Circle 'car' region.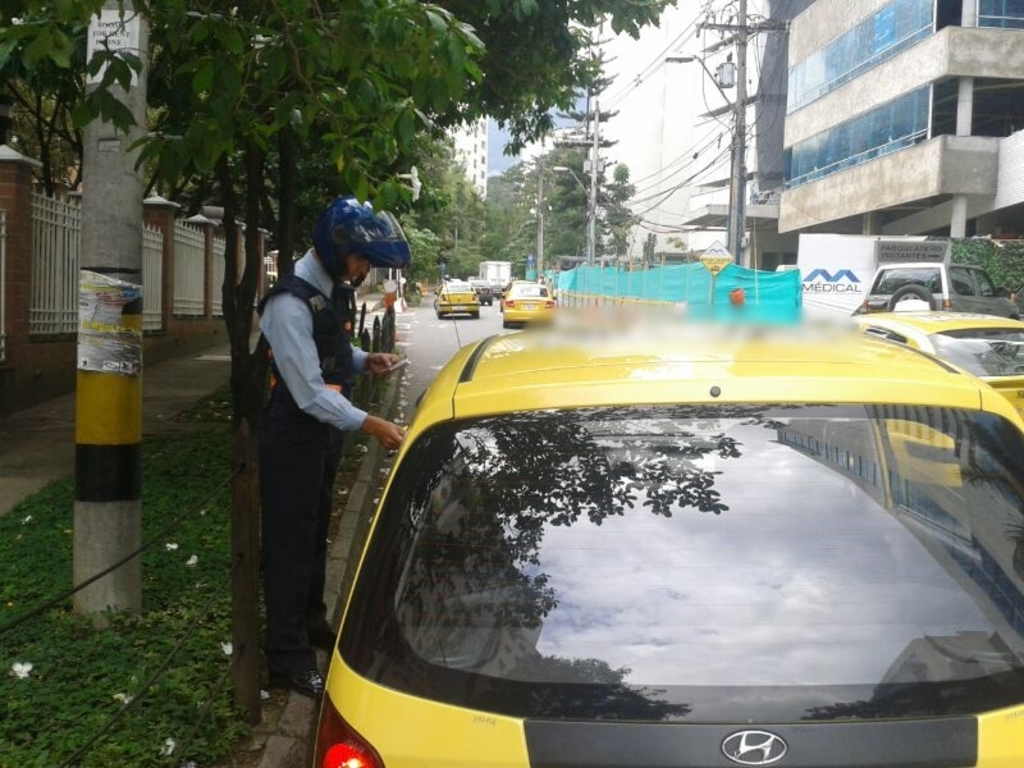
Region: 861, 262, 1019, 317.
